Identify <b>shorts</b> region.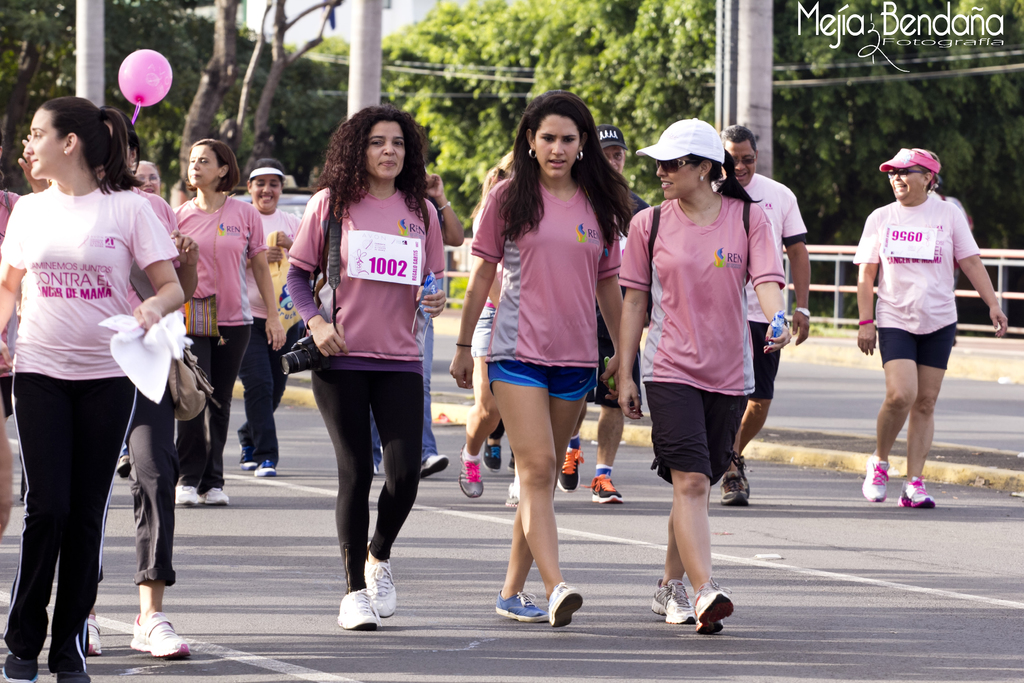
Region: crop(641, 369, 761, 504).
